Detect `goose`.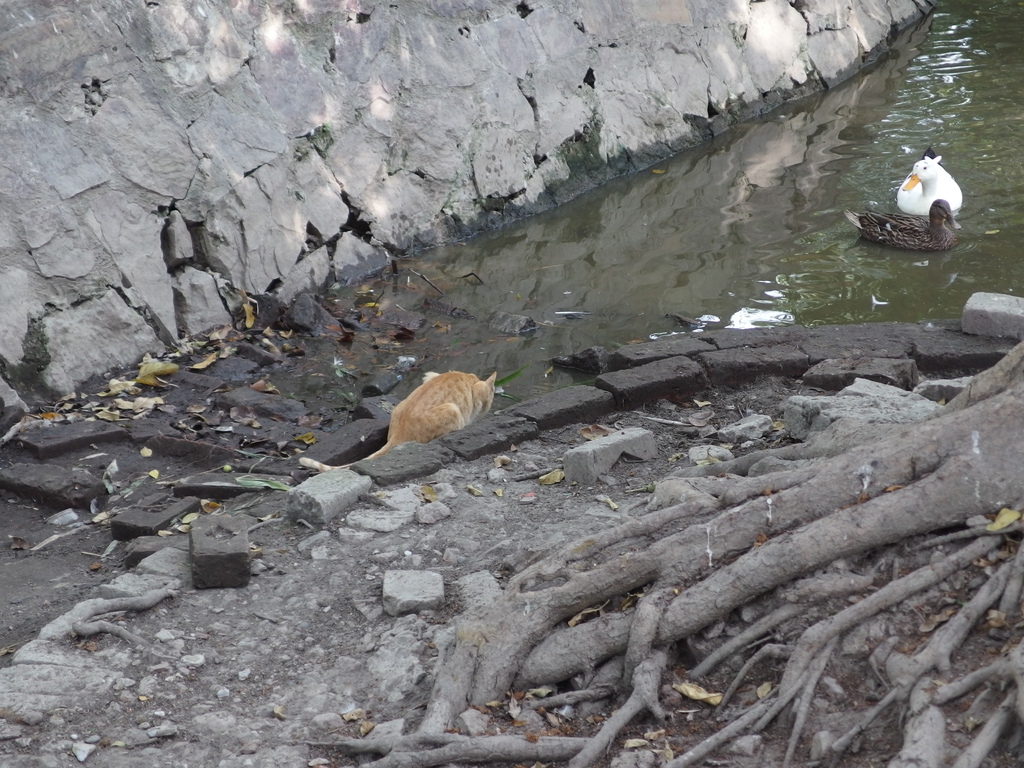
Detected at detection(854, 138, 974, 242).
